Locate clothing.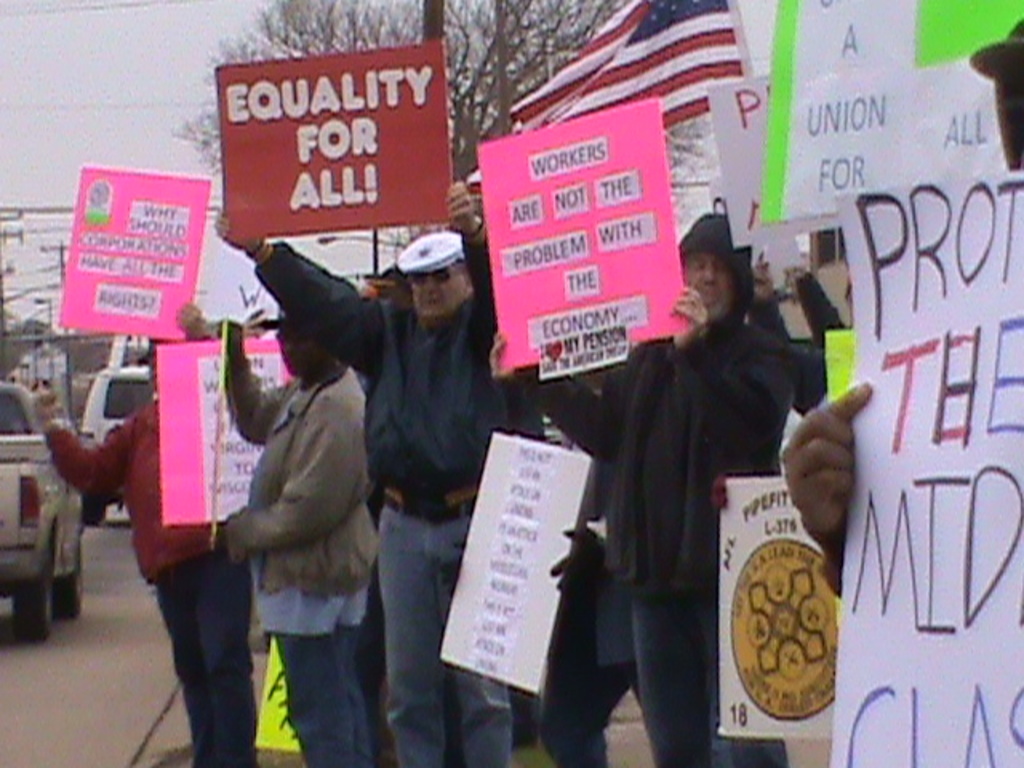
Bounding box: bbox=[227, 318, 381, 763].
